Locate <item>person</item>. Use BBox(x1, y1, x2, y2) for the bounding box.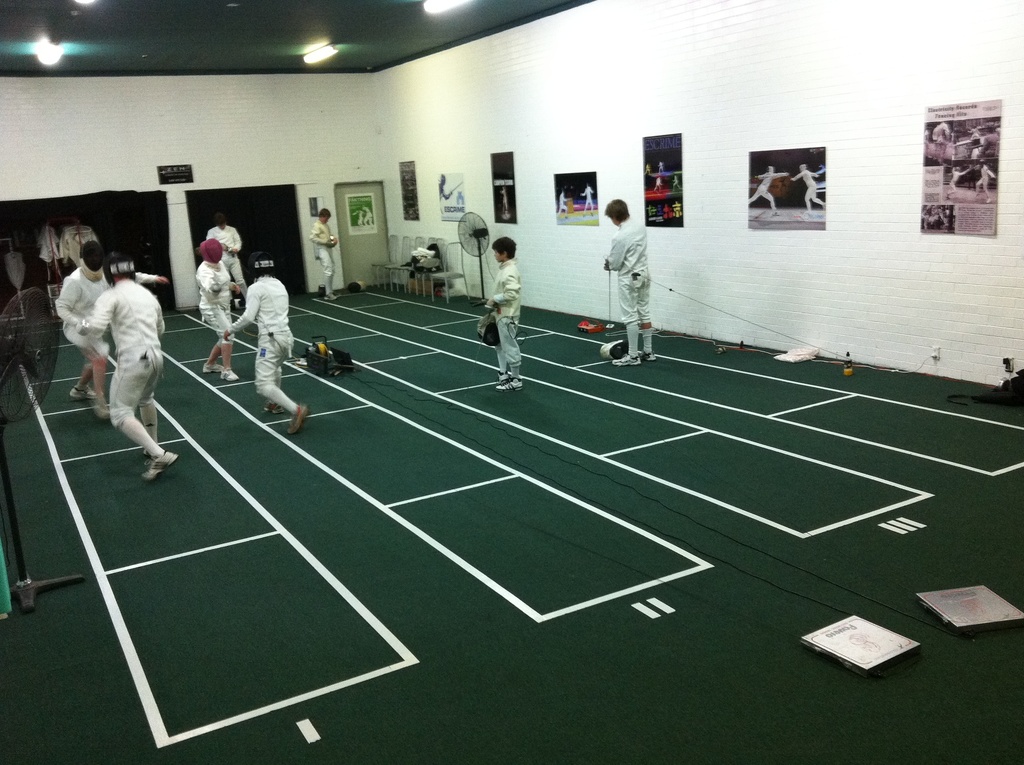
BBox(53, 241, 173, 414).
